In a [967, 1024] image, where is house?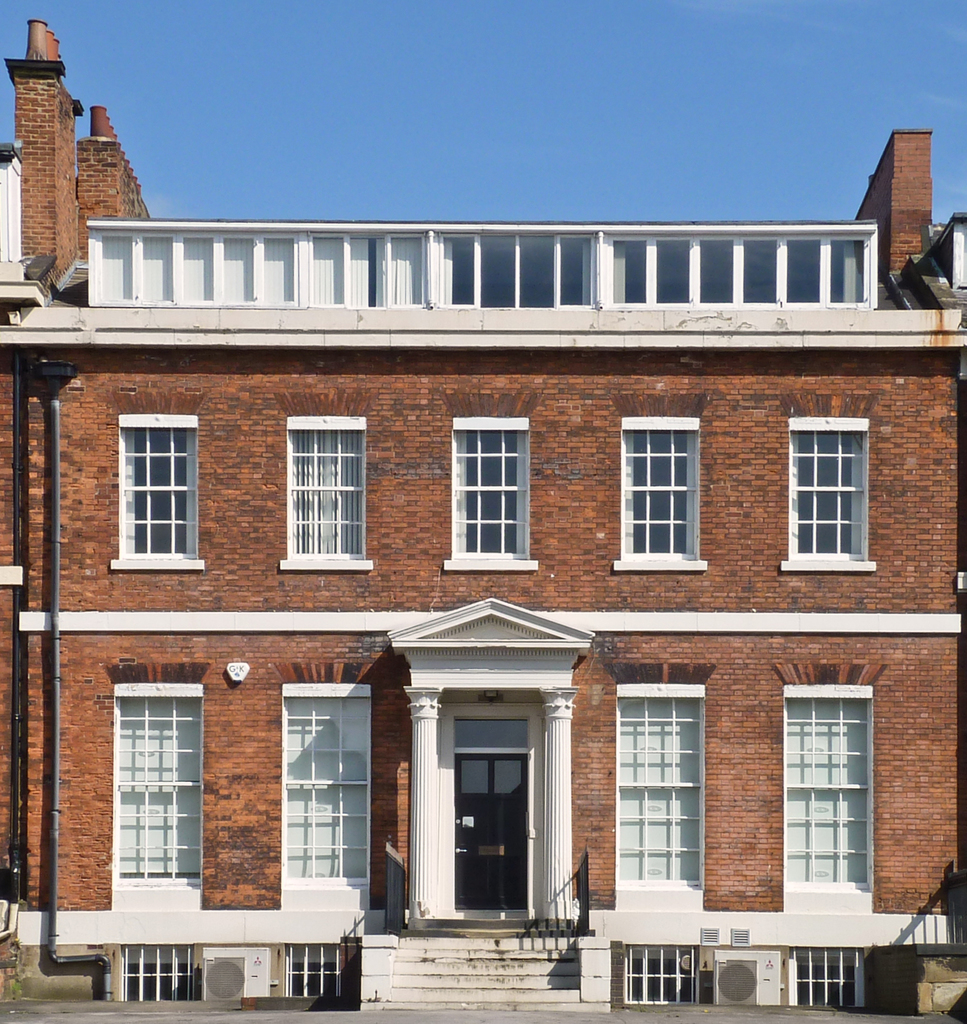
<region>10, 114, 958, 1002</region>.
